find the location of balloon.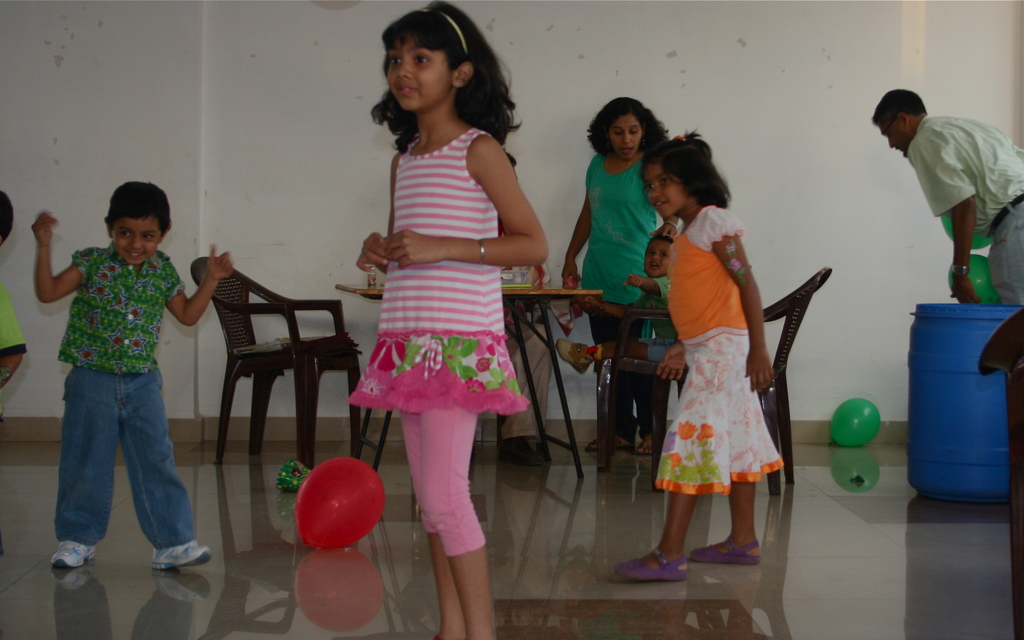
Location: region(939, 214, 991, 250).
